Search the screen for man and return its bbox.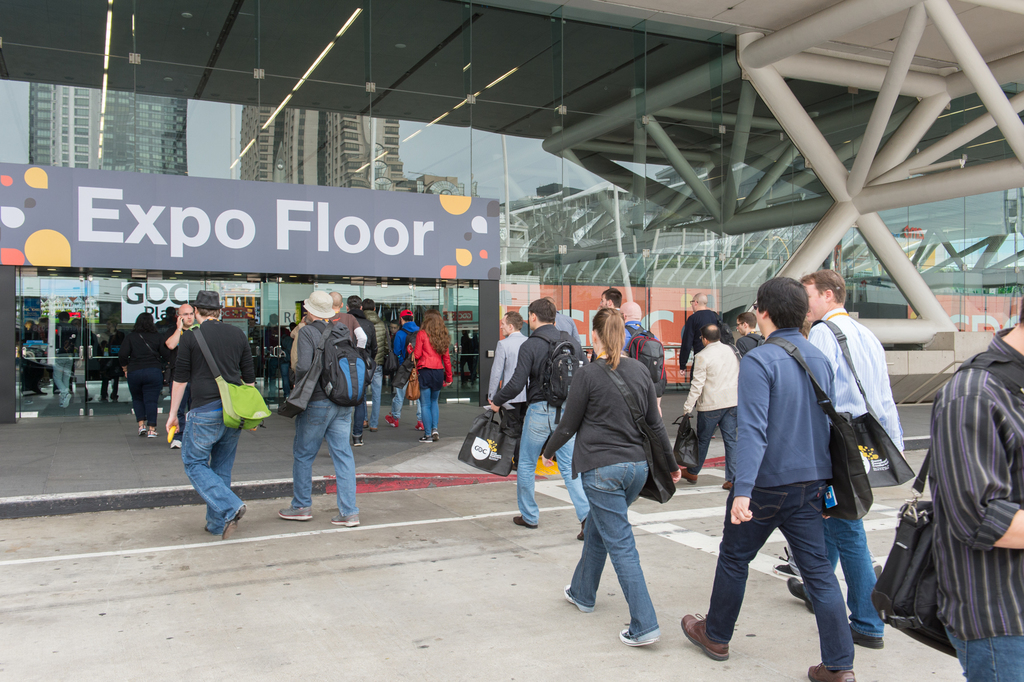
Found: box=[676, 290, 726, 441].
